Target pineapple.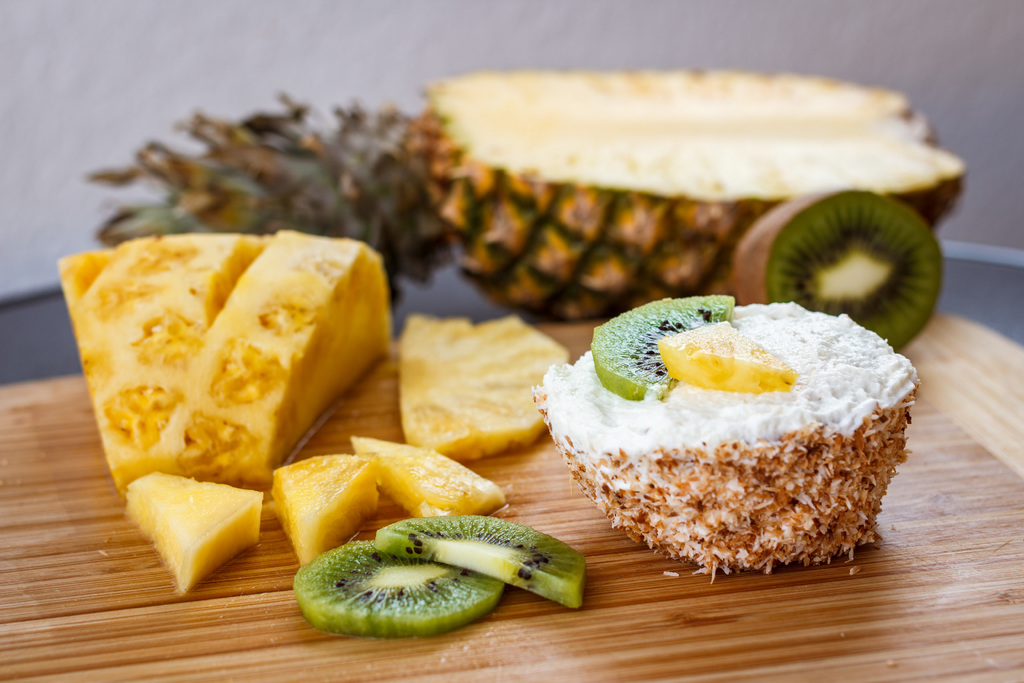
Target region: box(81, 65, 971, 329).
